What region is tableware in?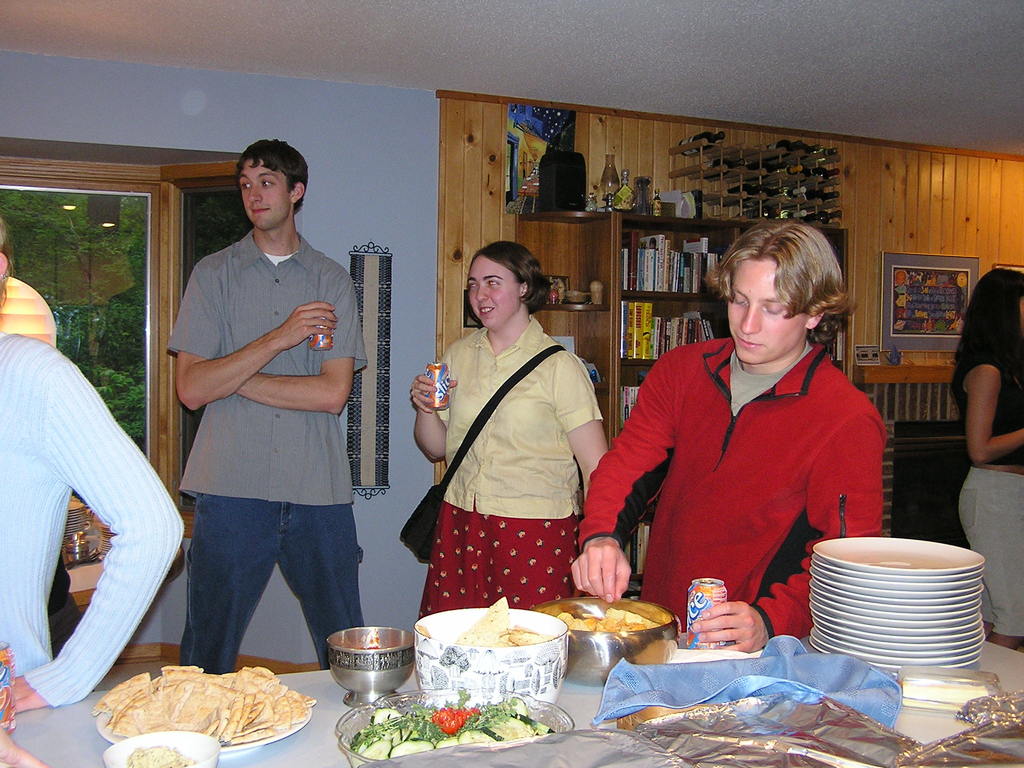
332:680:567:767.
